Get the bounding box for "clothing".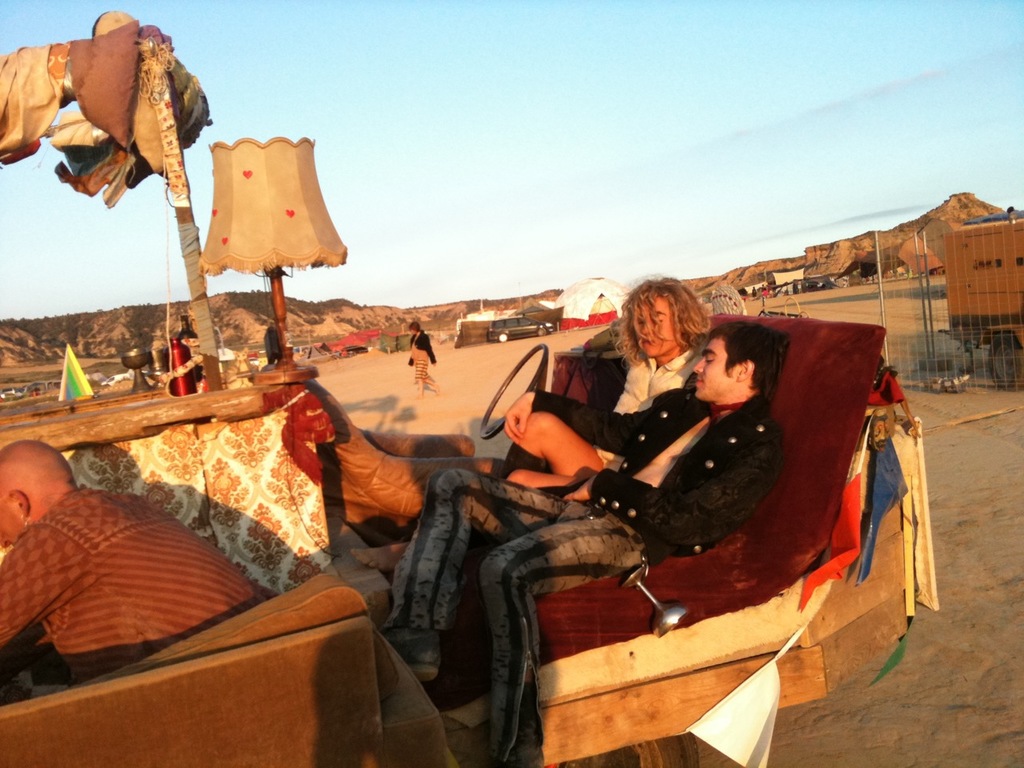
crop(486, 339, 730, 482).
